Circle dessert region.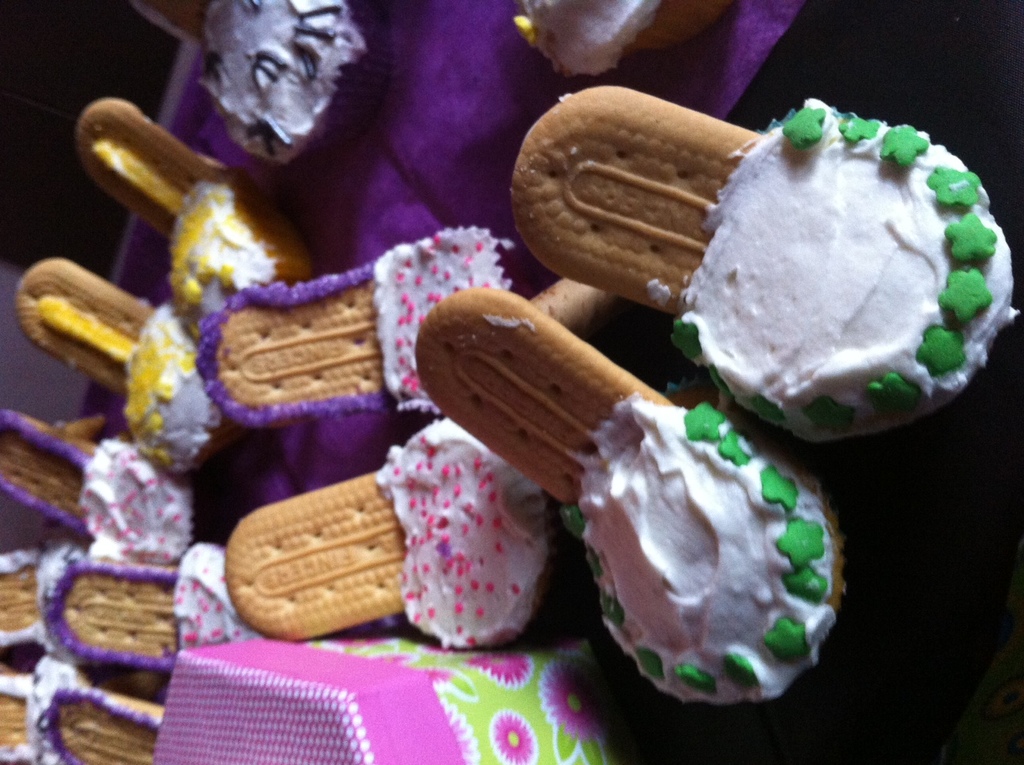
Region: box(136, 0, 373, 156).
